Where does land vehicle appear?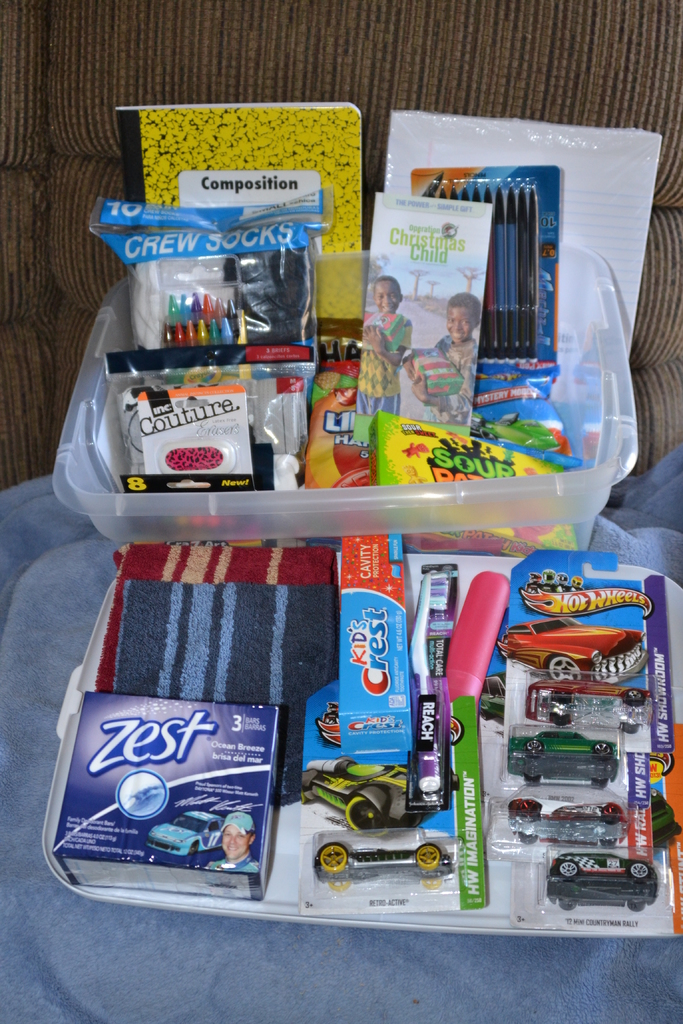
Appears at box(498, 611, 652, 691).
